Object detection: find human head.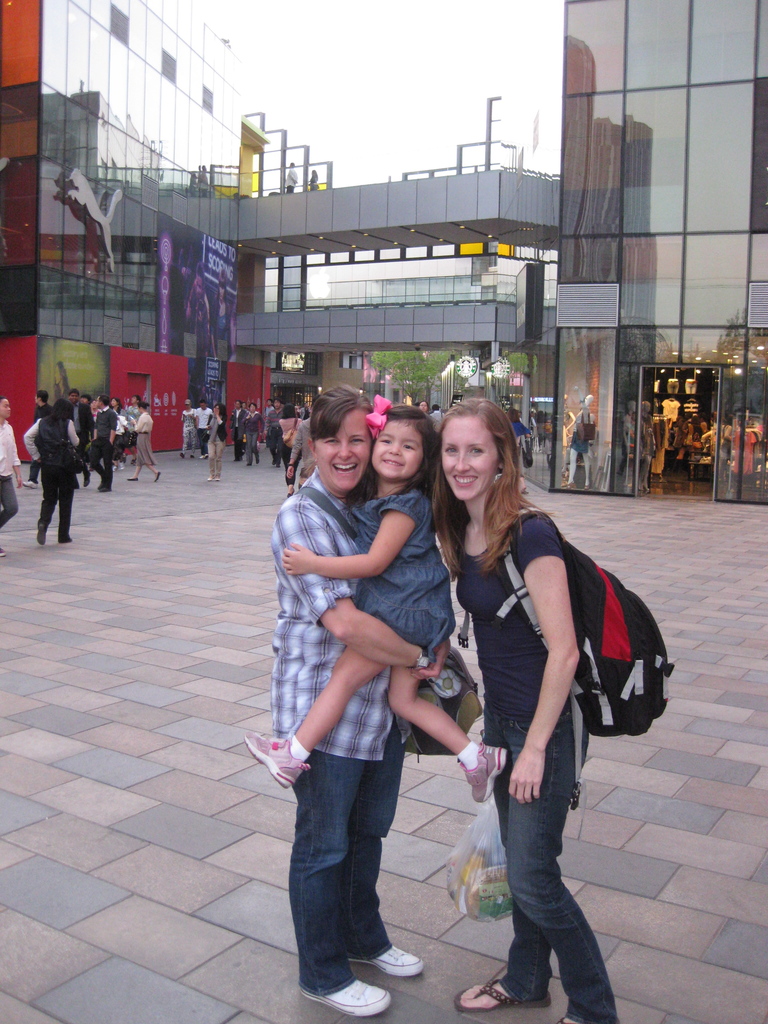
[x1=201, y1=400, x2=204, y2=410].
